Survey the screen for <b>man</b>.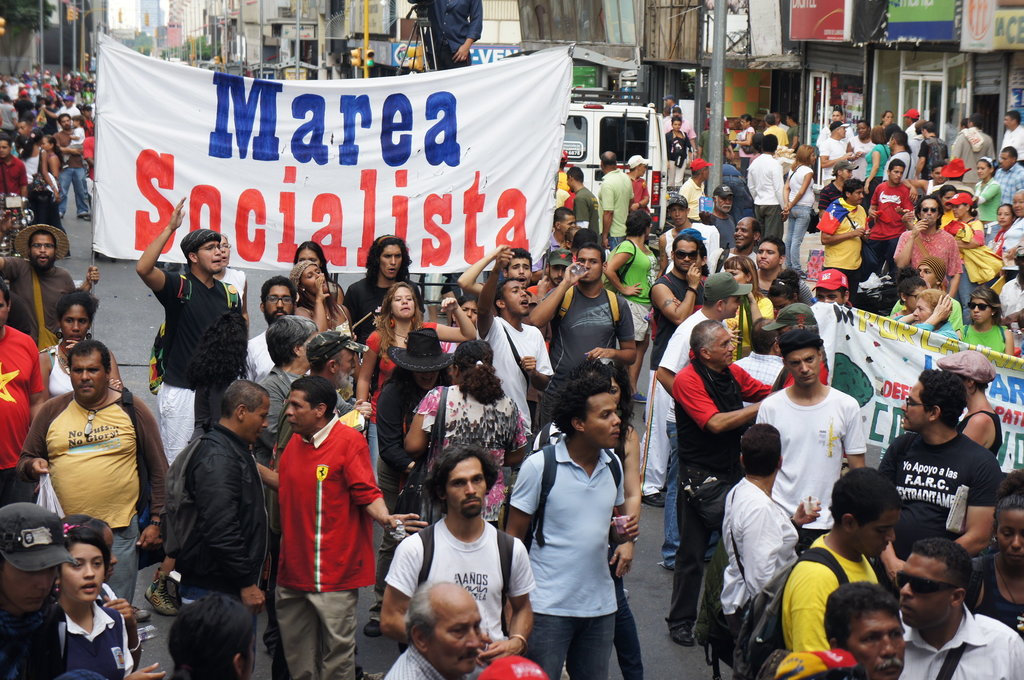
Survey found: select_region(17, 336, 172, 612).
